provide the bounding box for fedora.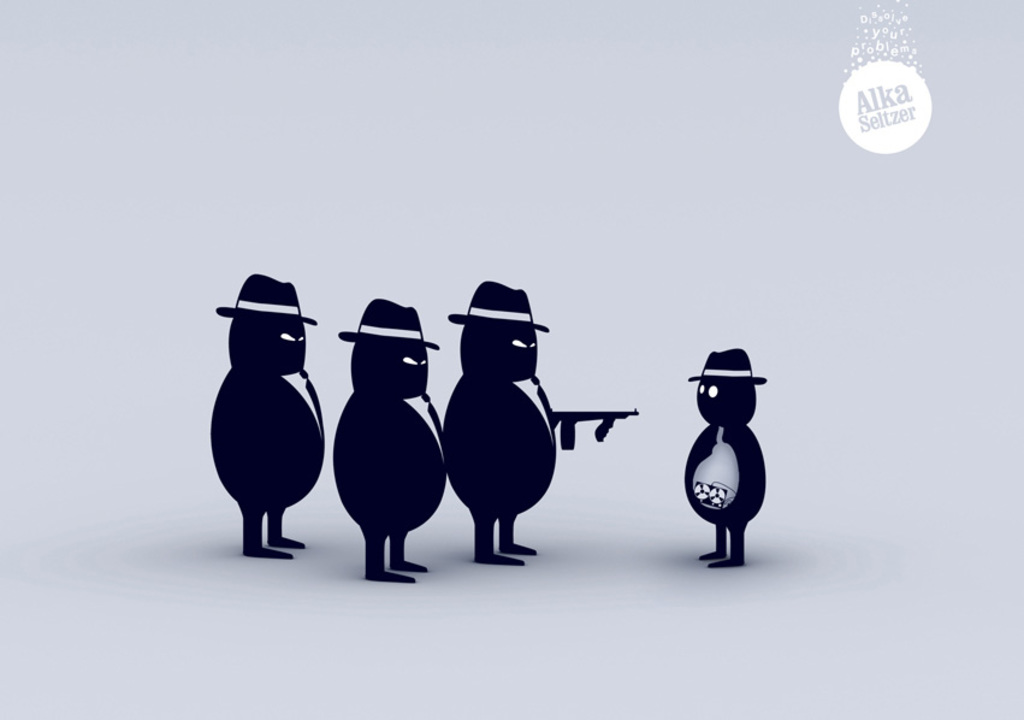
{"left": 449, "top": 276, "right": 549, "bottom": 335}.
